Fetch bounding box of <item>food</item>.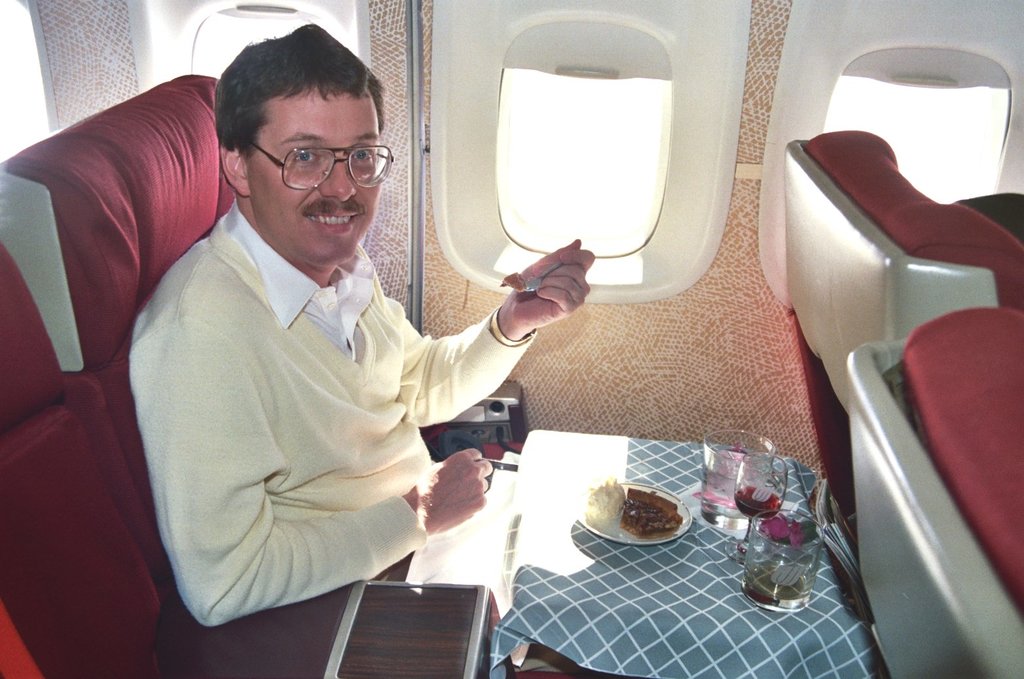
Bbox: region(627, 486, 686, 538).
